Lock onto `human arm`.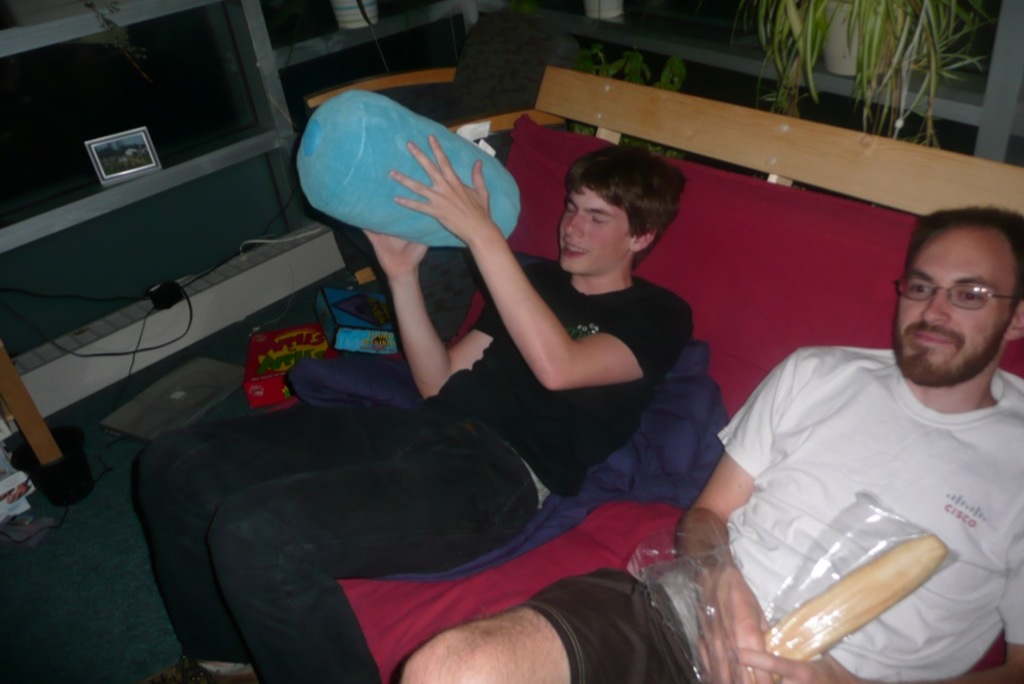
Locked: detection(393, 133, 698, 388).
